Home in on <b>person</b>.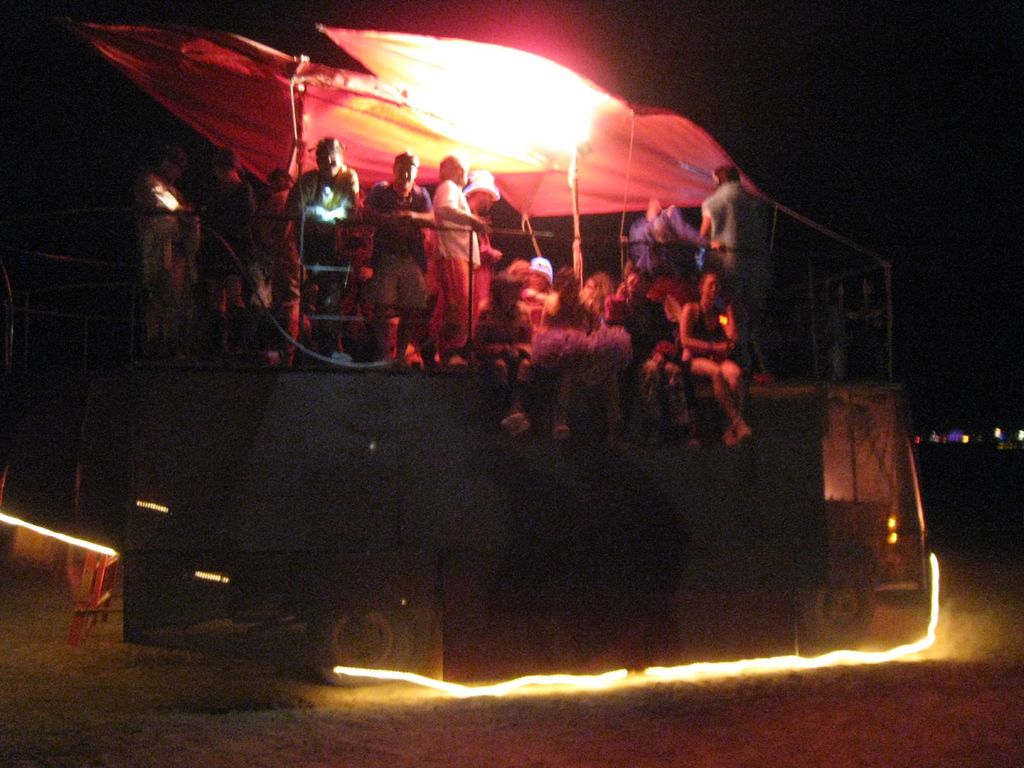
Homed in at <bbox>361, 150, 433, 373</bbox>.
